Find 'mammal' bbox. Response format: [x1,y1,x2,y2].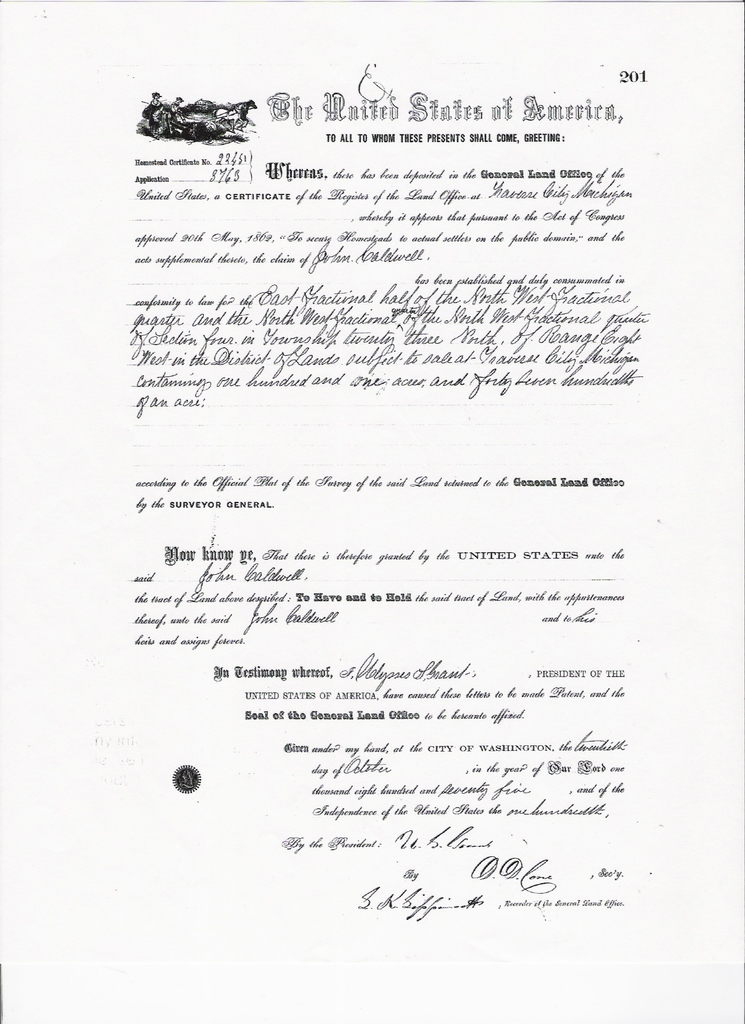
[221,96,258,129].
